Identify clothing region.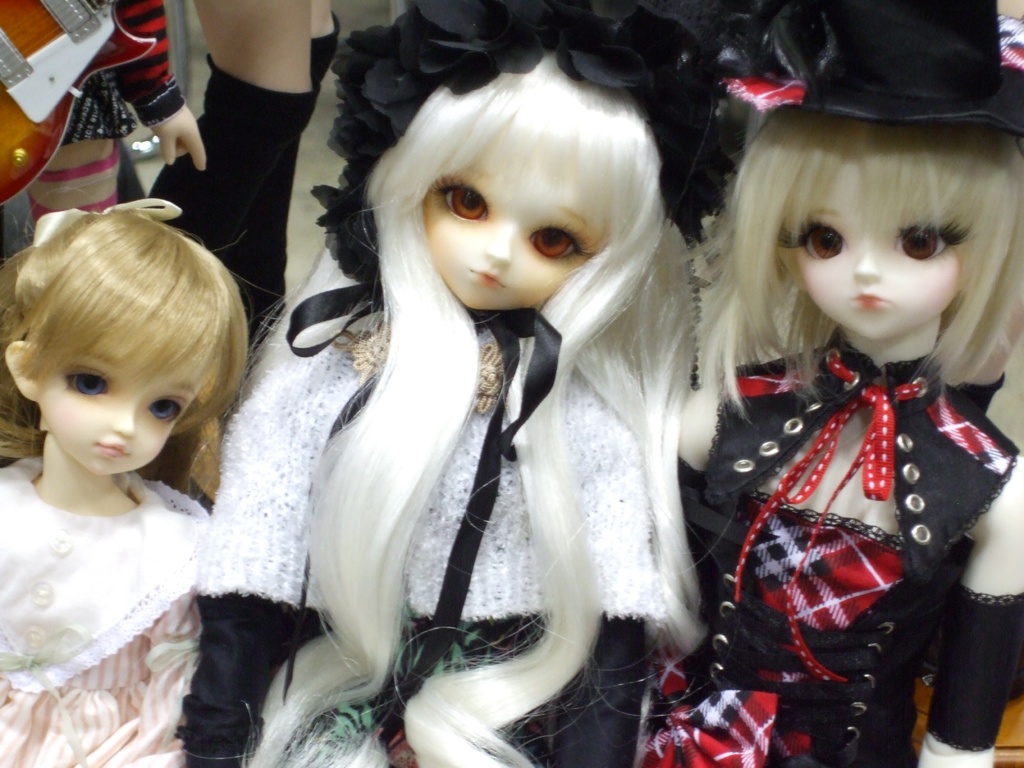
Region: (left=0, top=452, right=208, bottom=767).
